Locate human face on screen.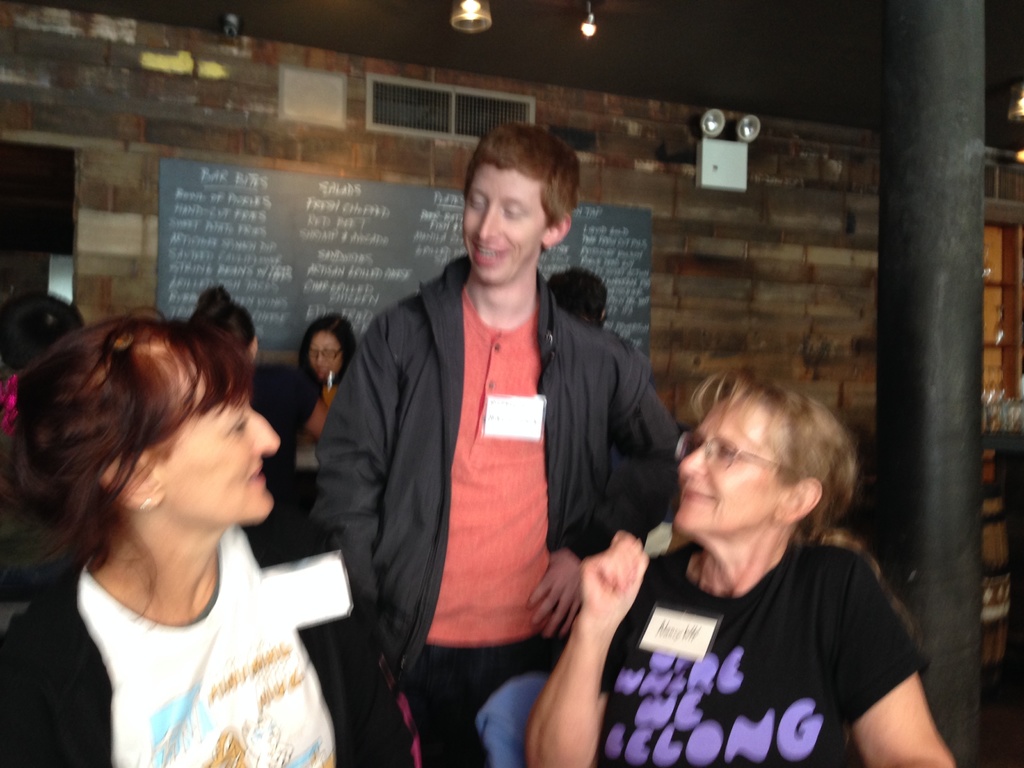
On screen at box=[463, 161, 548, 285].
